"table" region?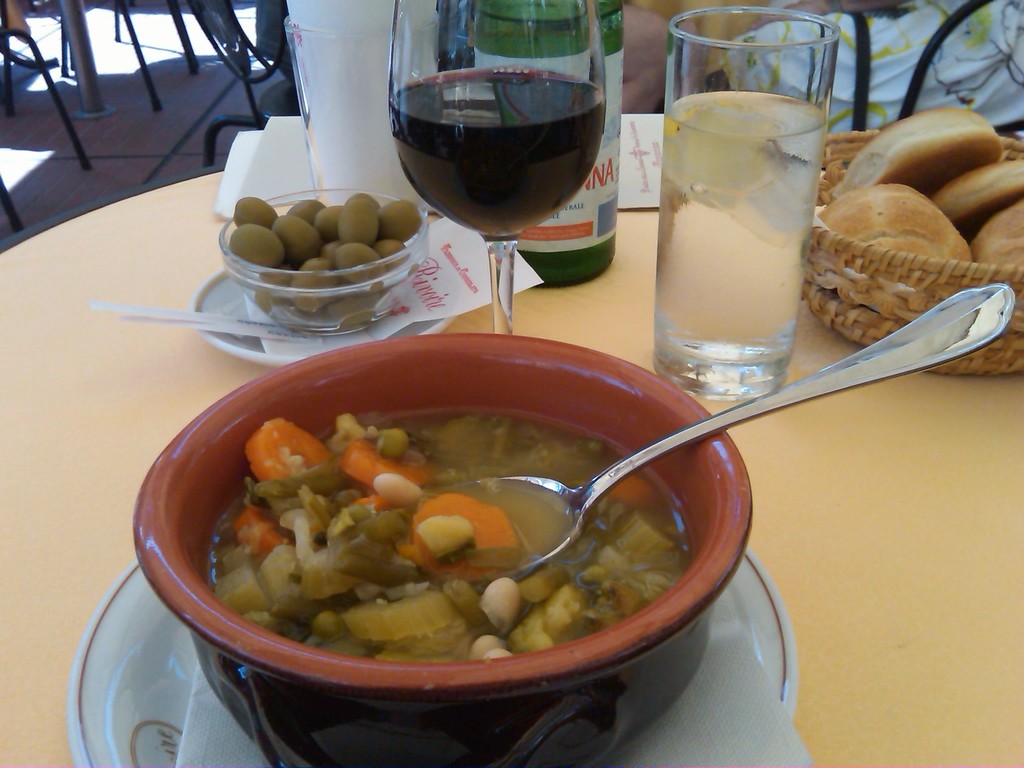
{"x1": 0, "y1": 163, "x2": 993, "y2": 745}
